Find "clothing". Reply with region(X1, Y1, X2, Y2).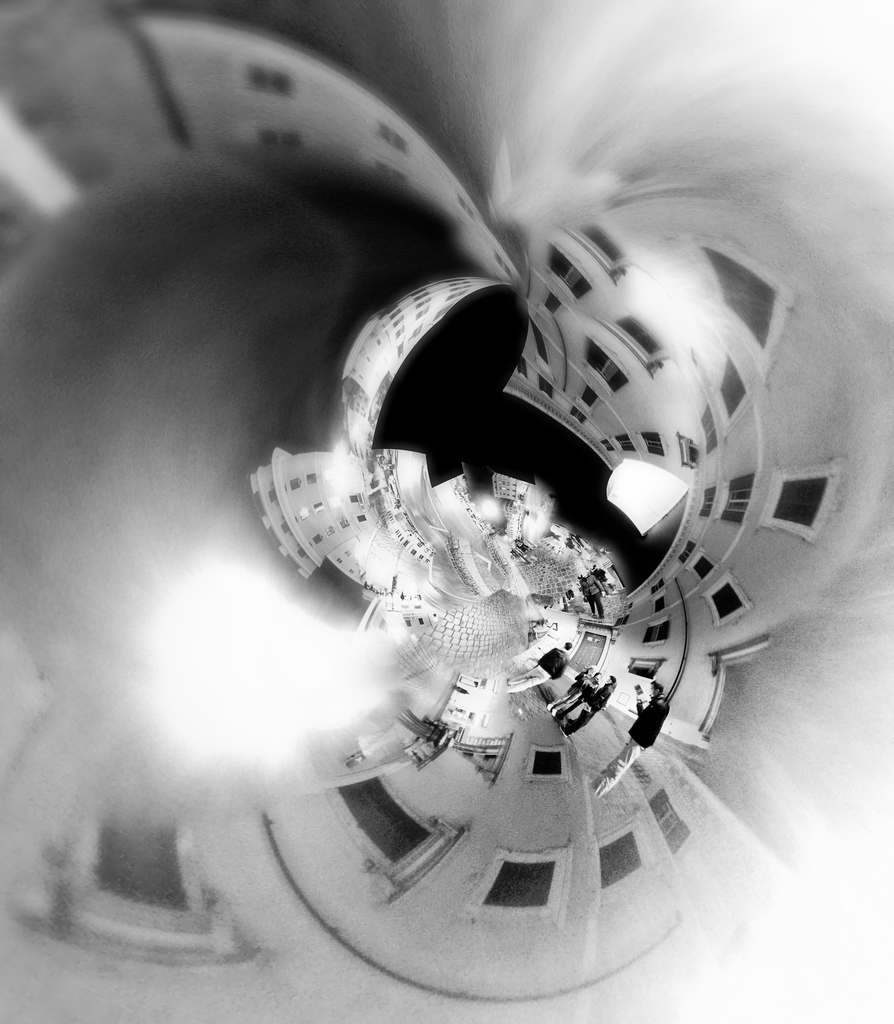
region(591, 697, 673, 805).
